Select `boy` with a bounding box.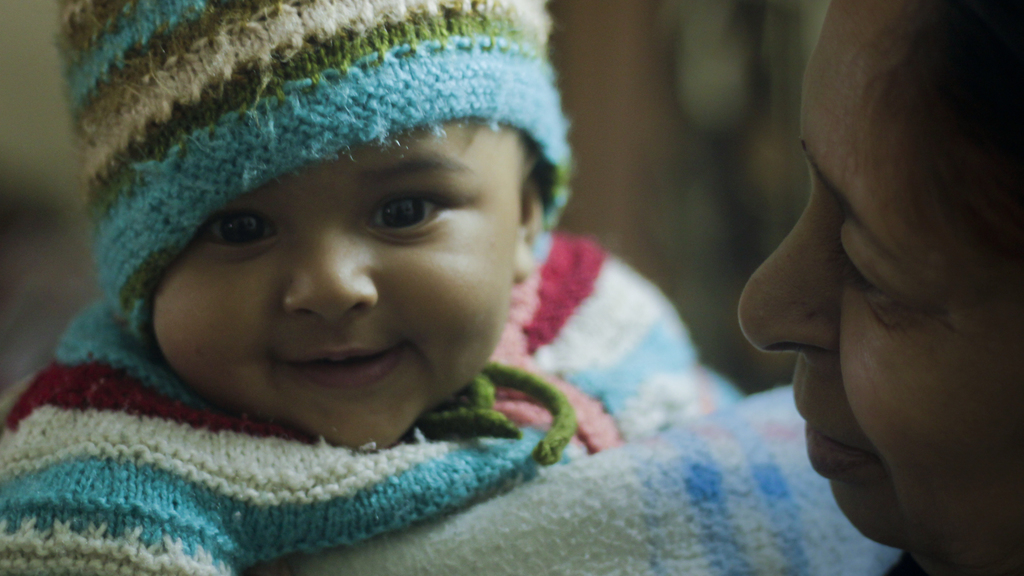
(x1=0, y1=13, x2=704, y2=553).
